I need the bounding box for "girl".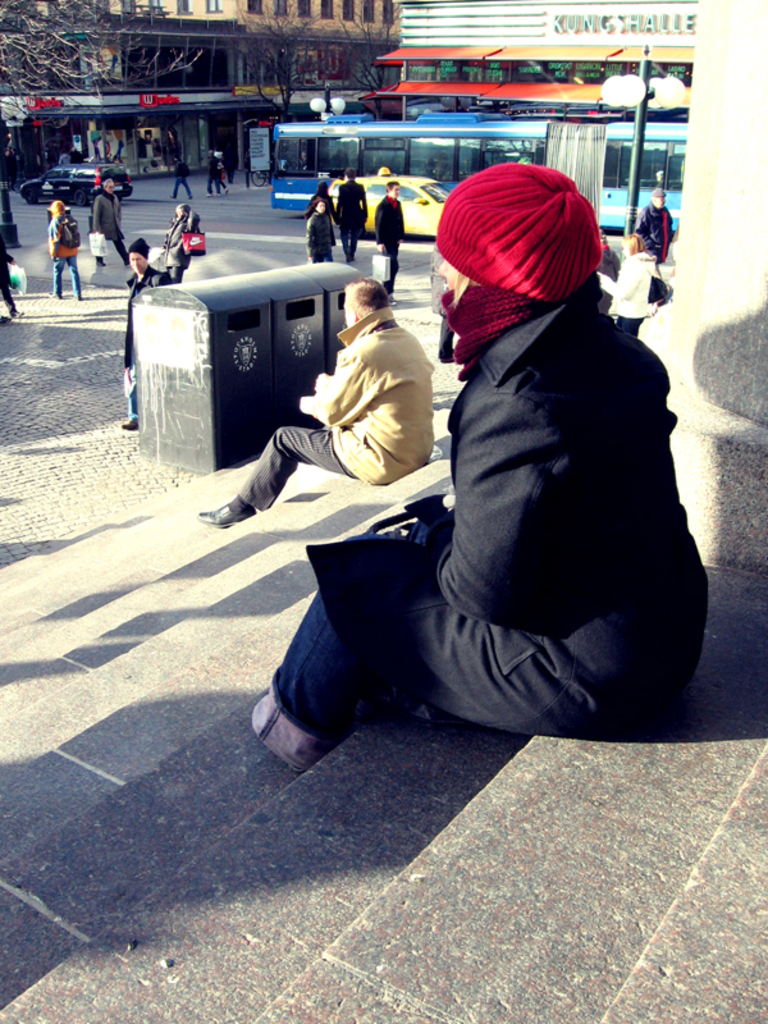
Here it is: rect(248, 161, 710, 776).
